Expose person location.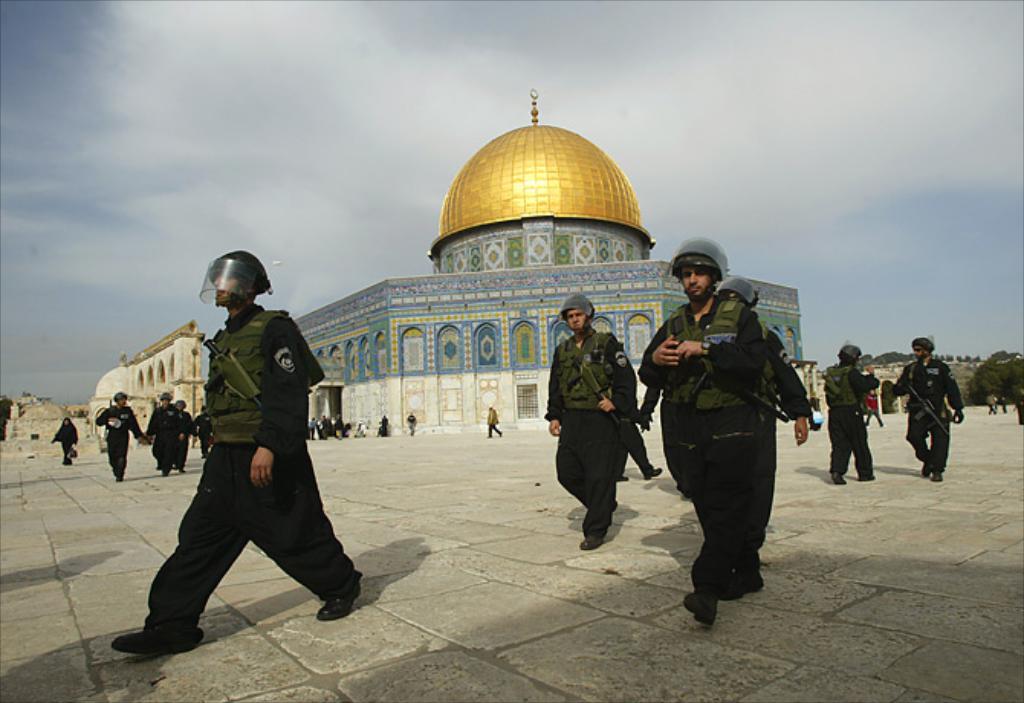
Exposed at (480,402,498,442).
